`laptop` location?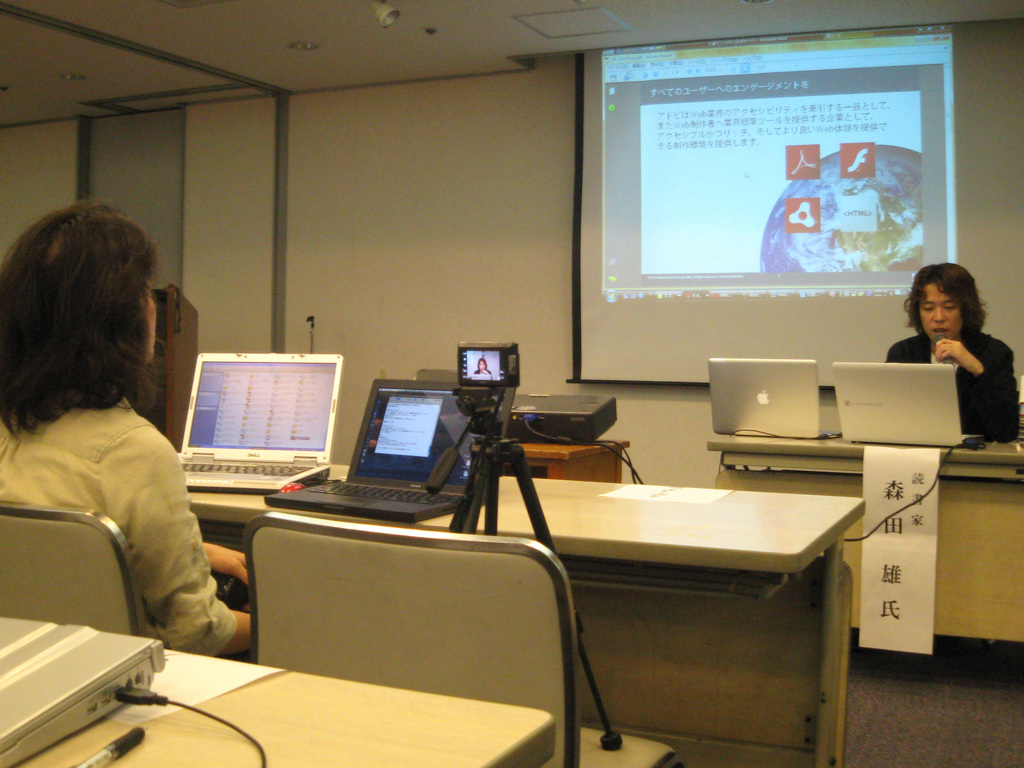
264 381 517 523
